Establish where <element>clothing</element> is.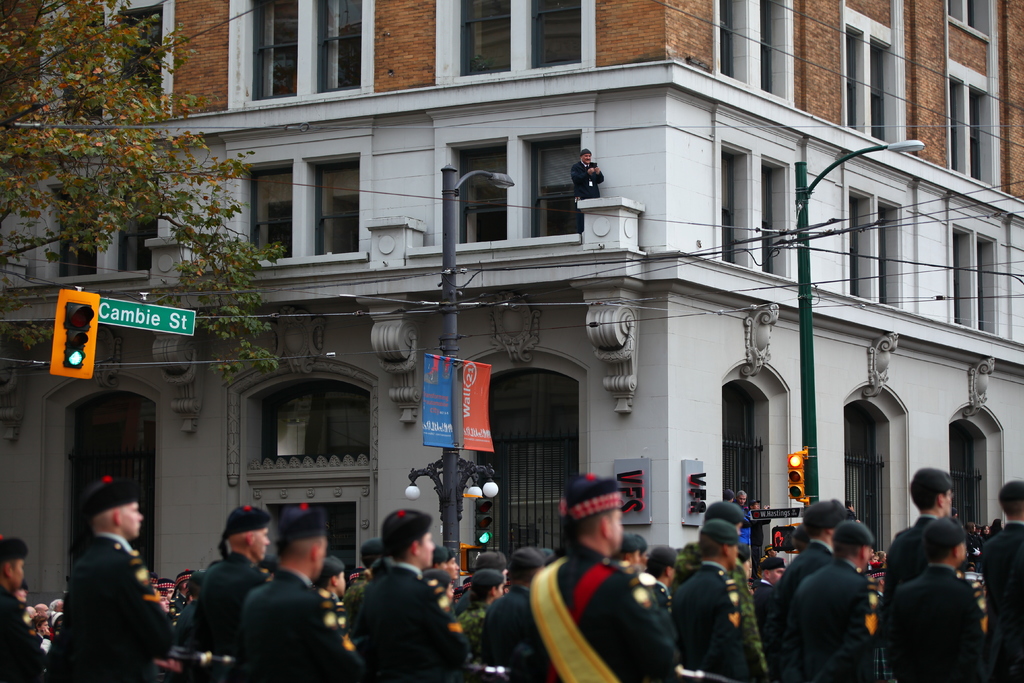
Established at [763, 536, 880, 682].
